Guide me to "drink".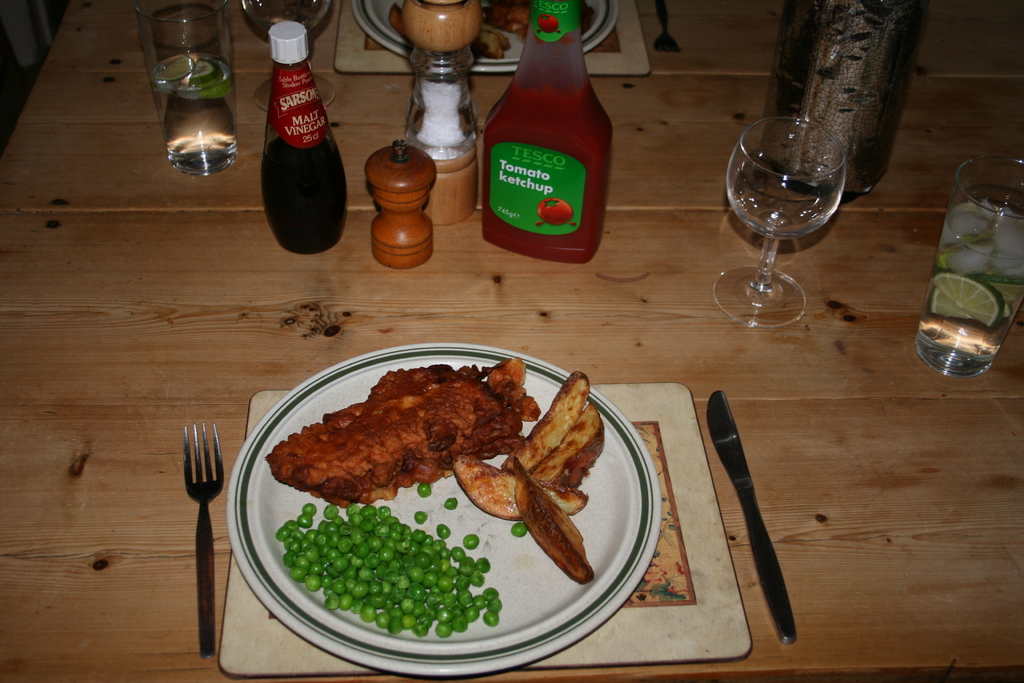
Guidance: rect(237, 0, 330, 43).
